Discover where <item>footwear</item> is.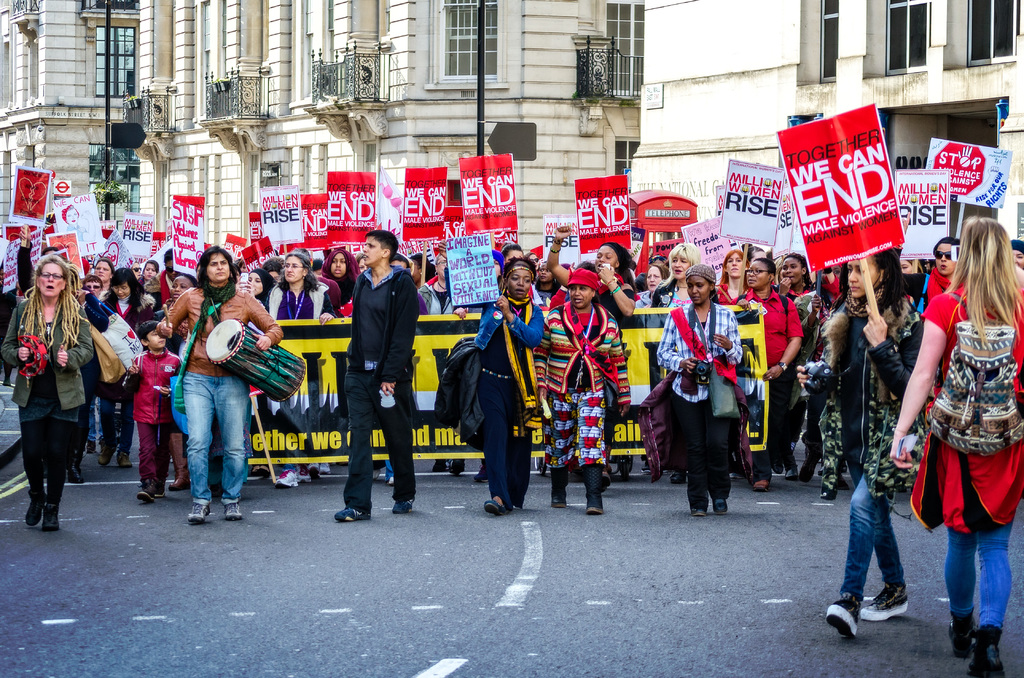
Discovered at rect(278, 472, 298, 490).
